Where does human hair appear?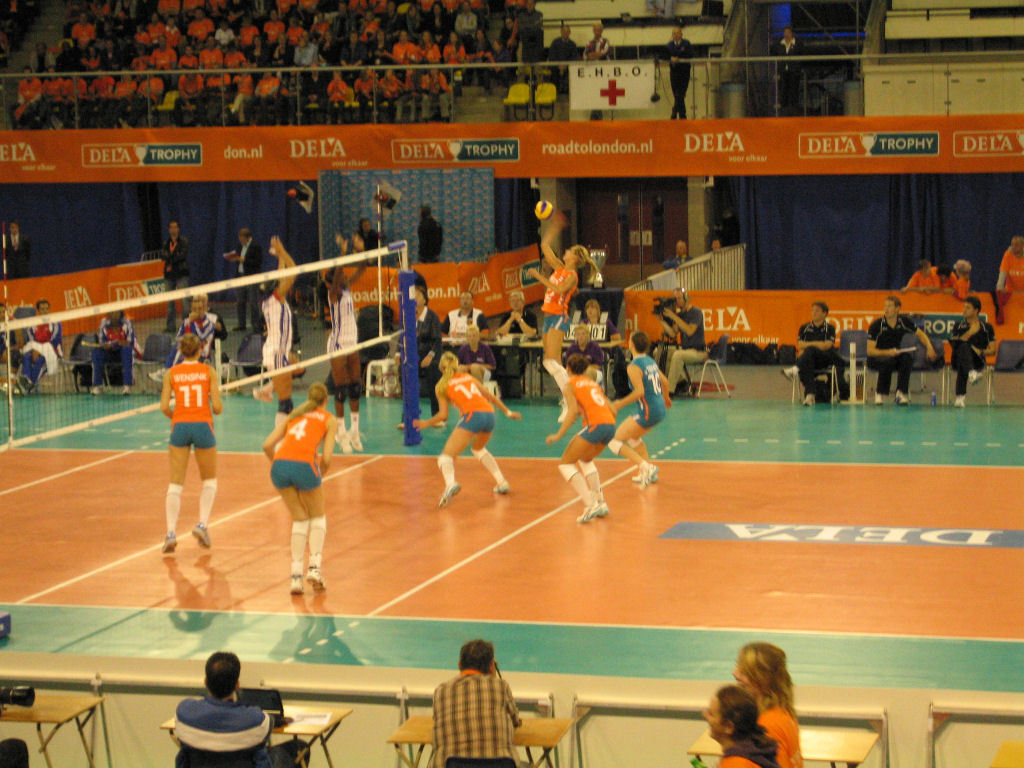
Appears at (x1=459, y1=640, x2=494, y2=672).
